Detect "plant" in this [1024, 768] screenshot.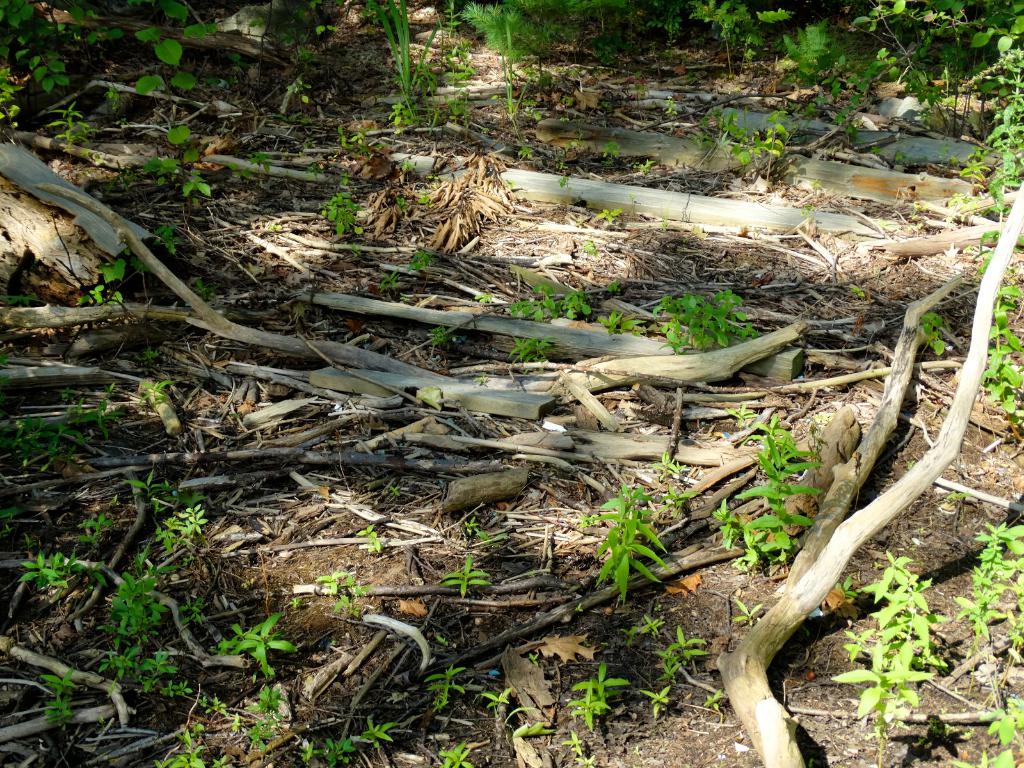
Detection: {"x1": 938, "y1": 7, "x2": 1023, "y2": 435}.
